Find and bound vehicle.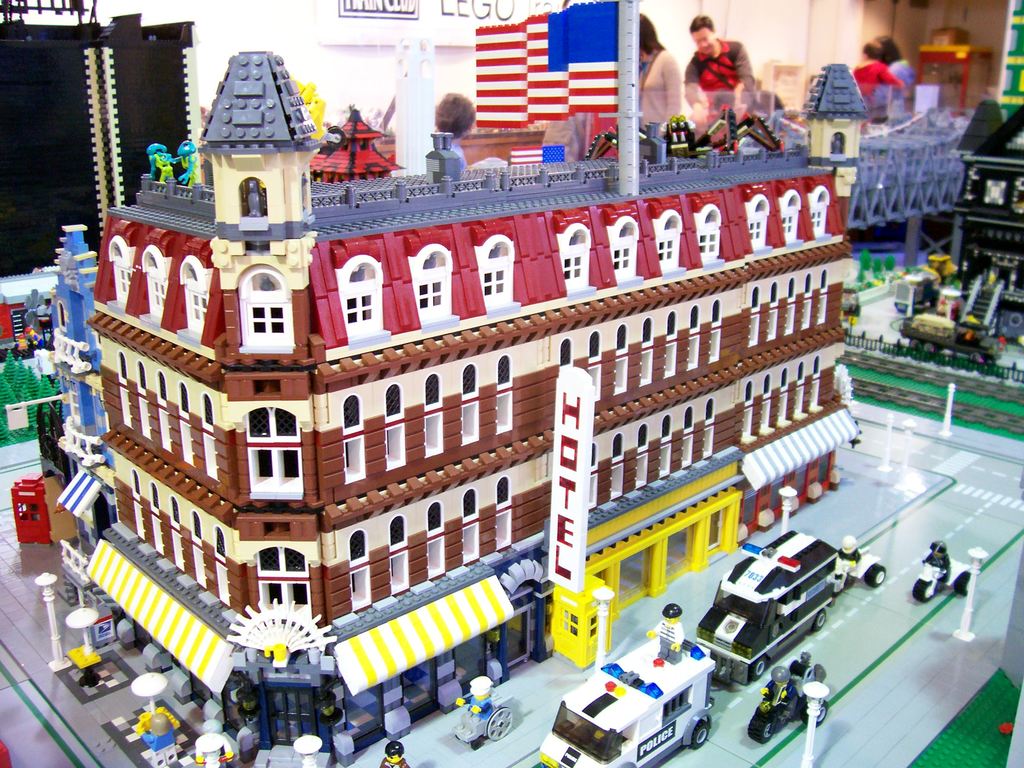
Bound: {"left": 837, "top": 545, "right": 886, "bottom": 589}.
